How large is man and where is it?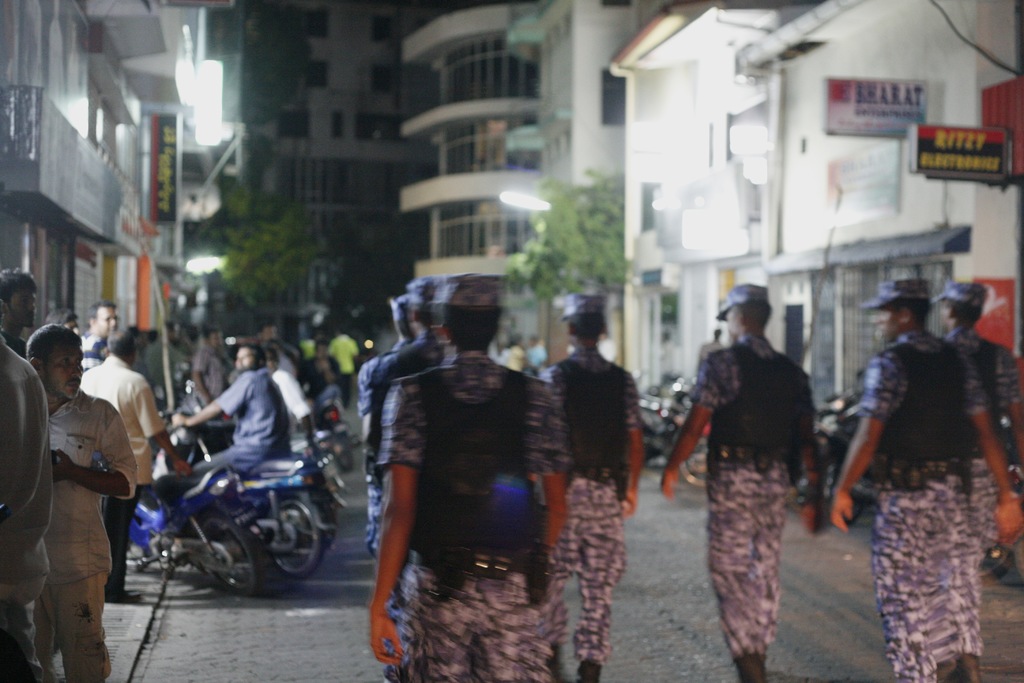
Bounding box: <bbox>303, 318, 344, 439</bbox>.
